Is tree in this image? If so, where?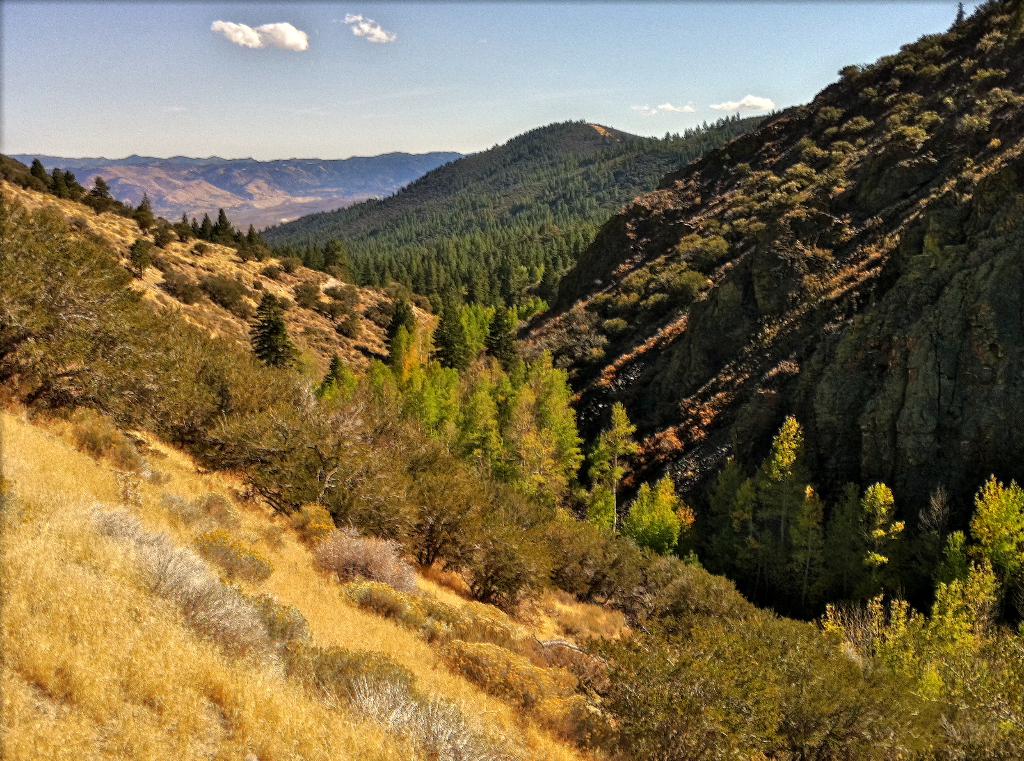
Yes, at [x1=252, y1=291, x2=287, y2=366].
